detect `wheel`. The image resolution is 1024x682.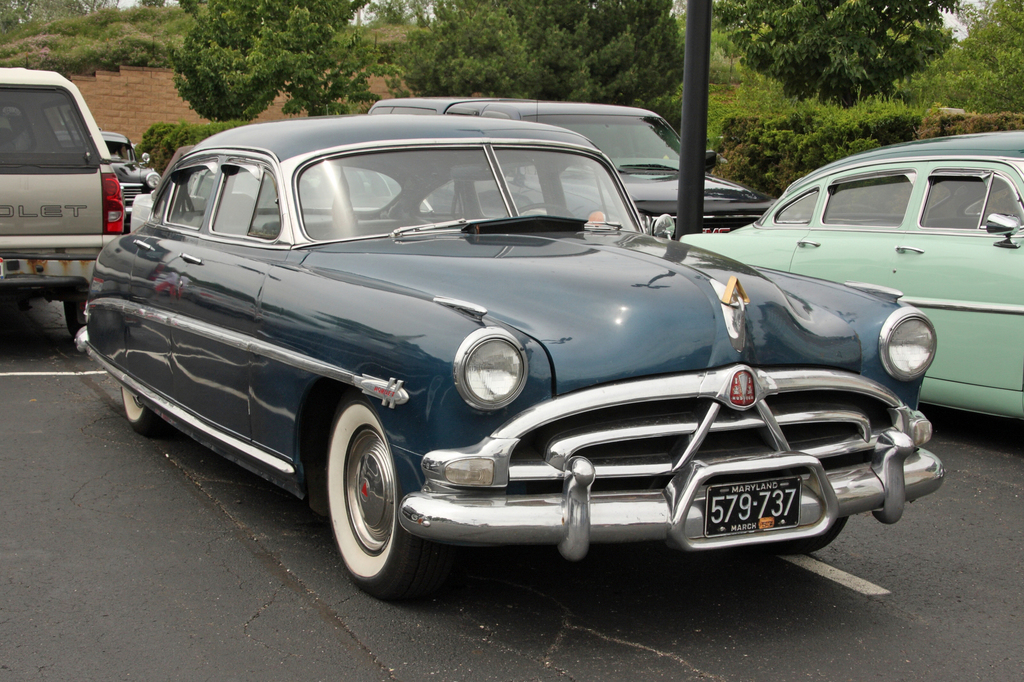
[60, 292, 89, 330].
